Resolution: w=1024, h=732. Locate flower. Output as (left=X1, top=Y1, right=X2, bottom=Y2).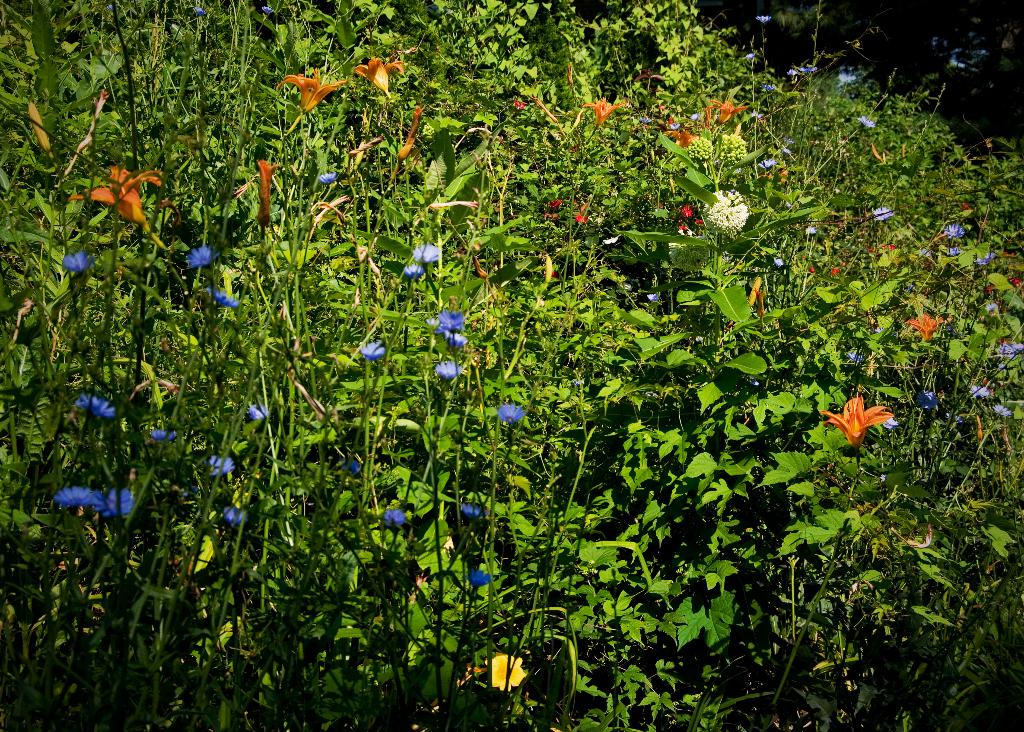
(left=909, top=312, right=951, bottom=346).
